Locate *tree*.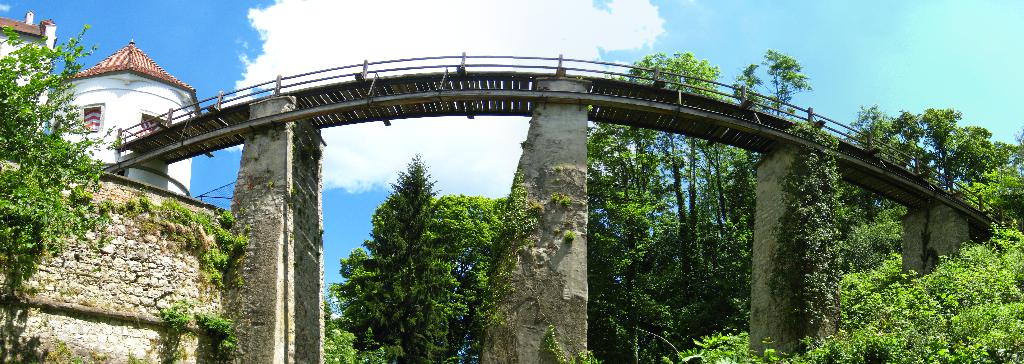
Bounding box: crop(328, 140, 495, 347).
